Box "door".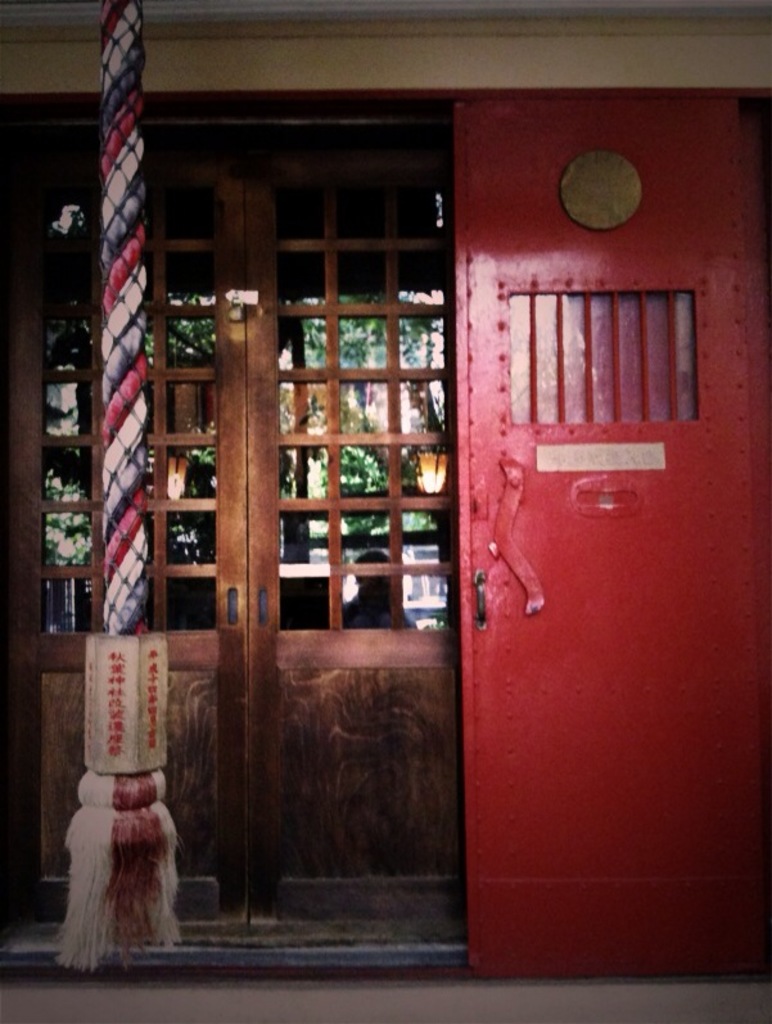
<region>462, 130, 731, 971</region>.
